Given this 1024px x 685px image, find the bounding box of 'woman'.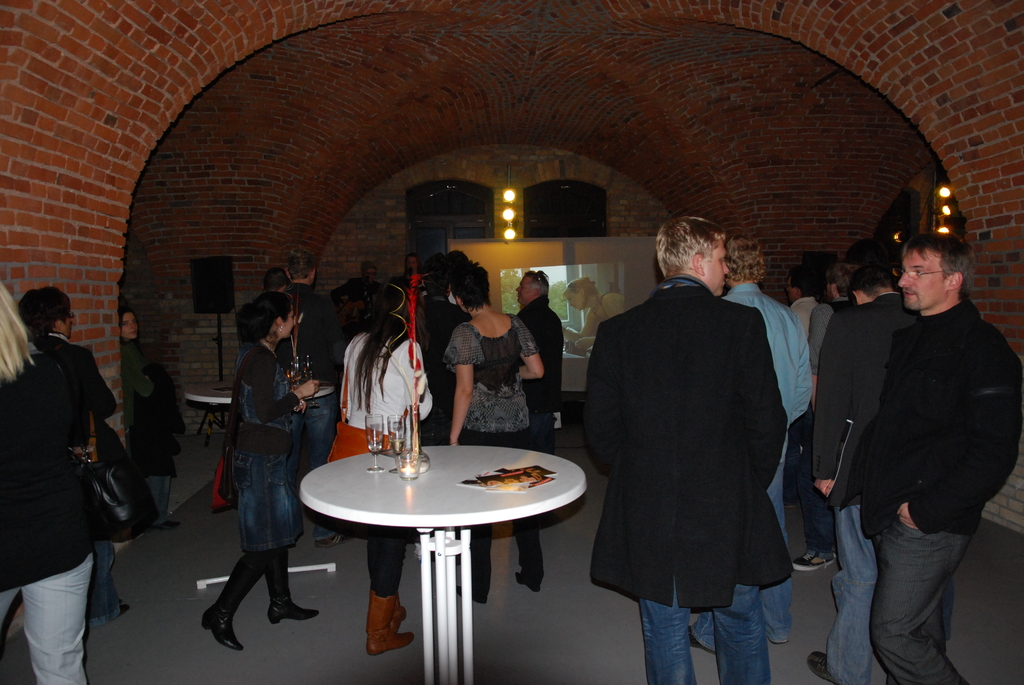
{"x1": 1, "y1": 255, "x2": 121, "y2": 684}.
